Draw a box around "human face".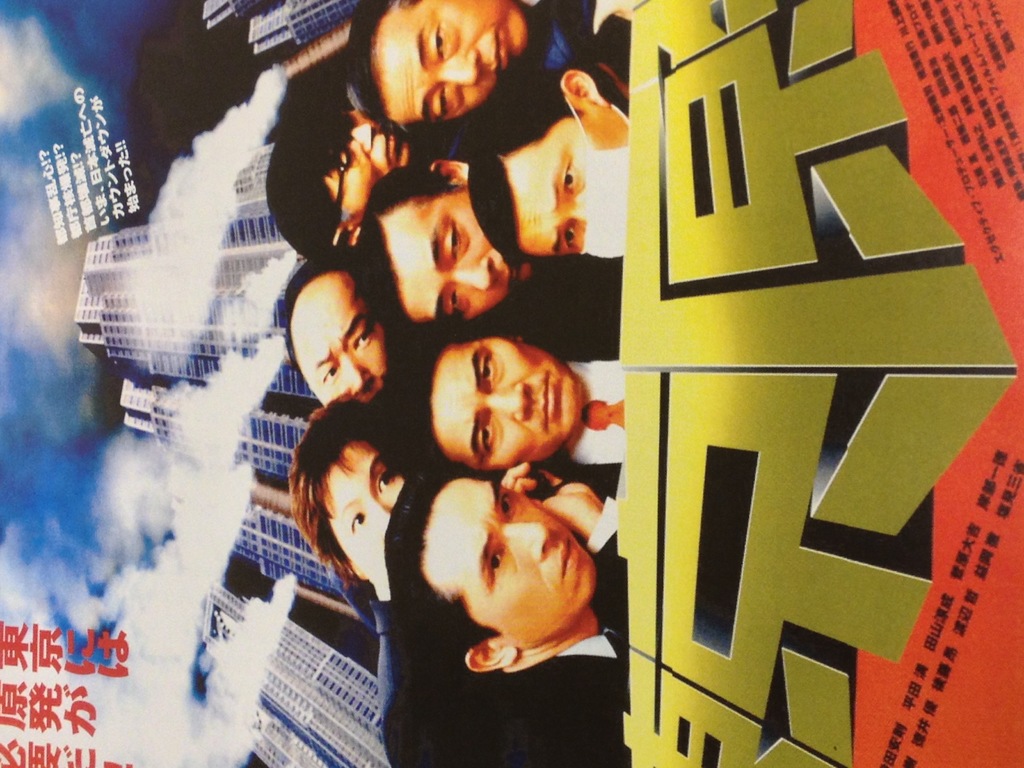
crop(317, 438, 404, 596).
